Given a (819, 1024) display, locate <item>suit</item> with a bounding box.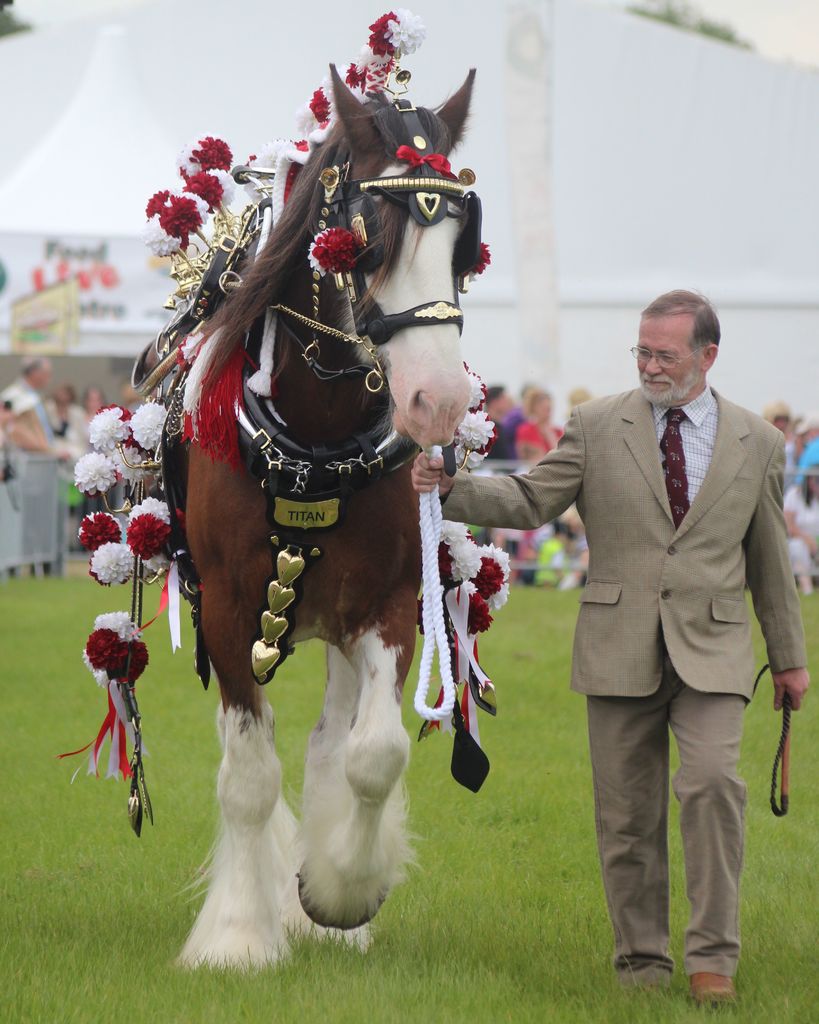
Located: l=503, t=301, r=790, b=979.
